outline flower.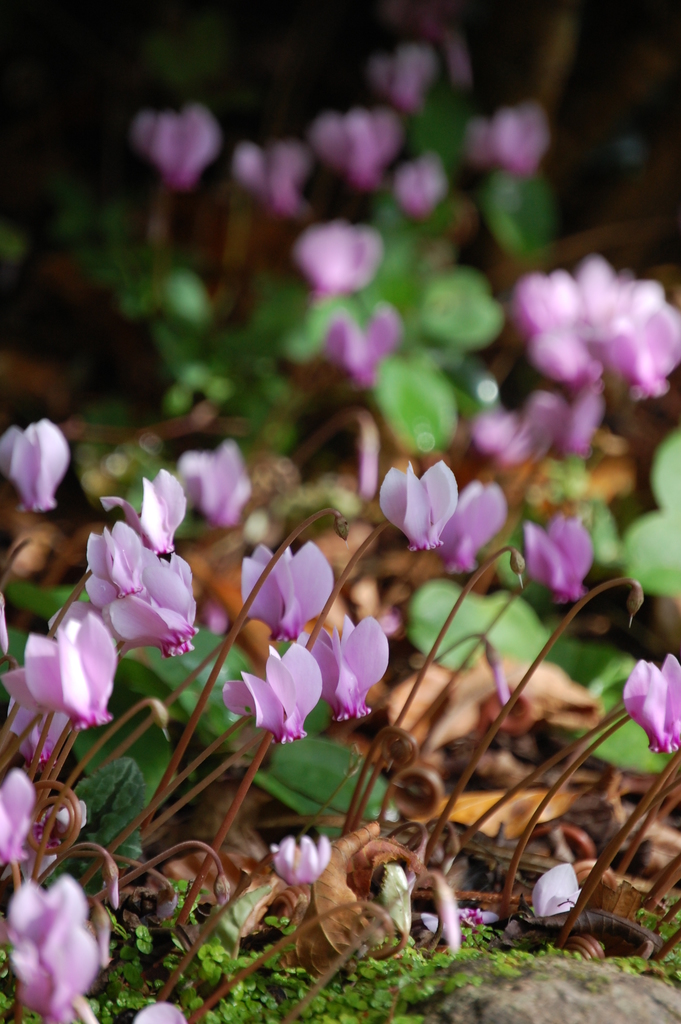
Outline: (440,479,510,579).
